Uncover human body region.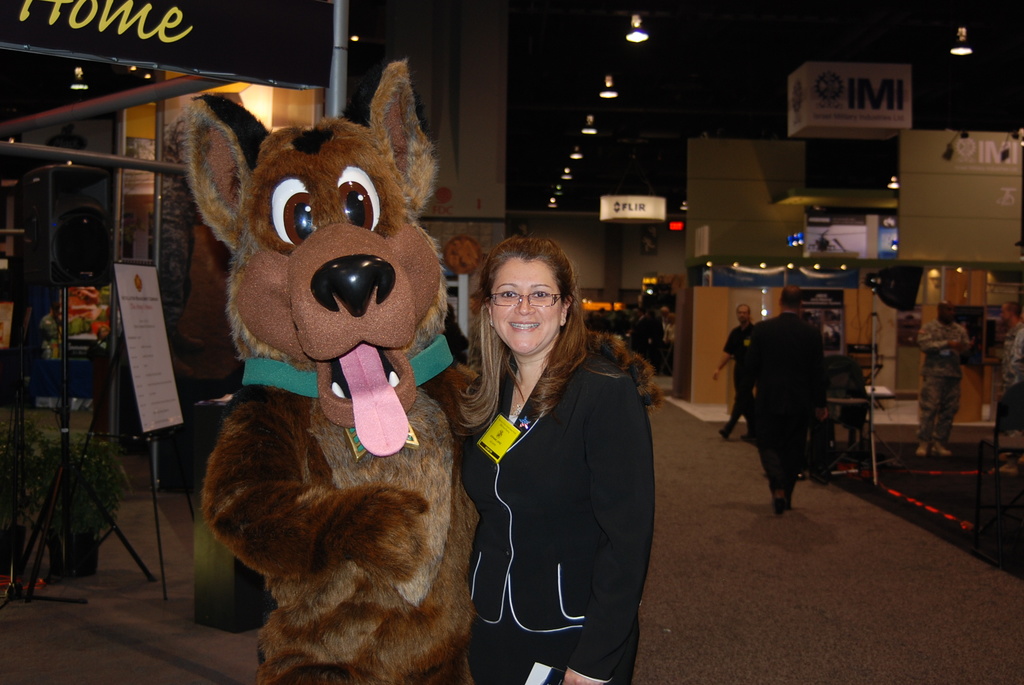
Uncovered: detection(917, 321, 976, 455).
